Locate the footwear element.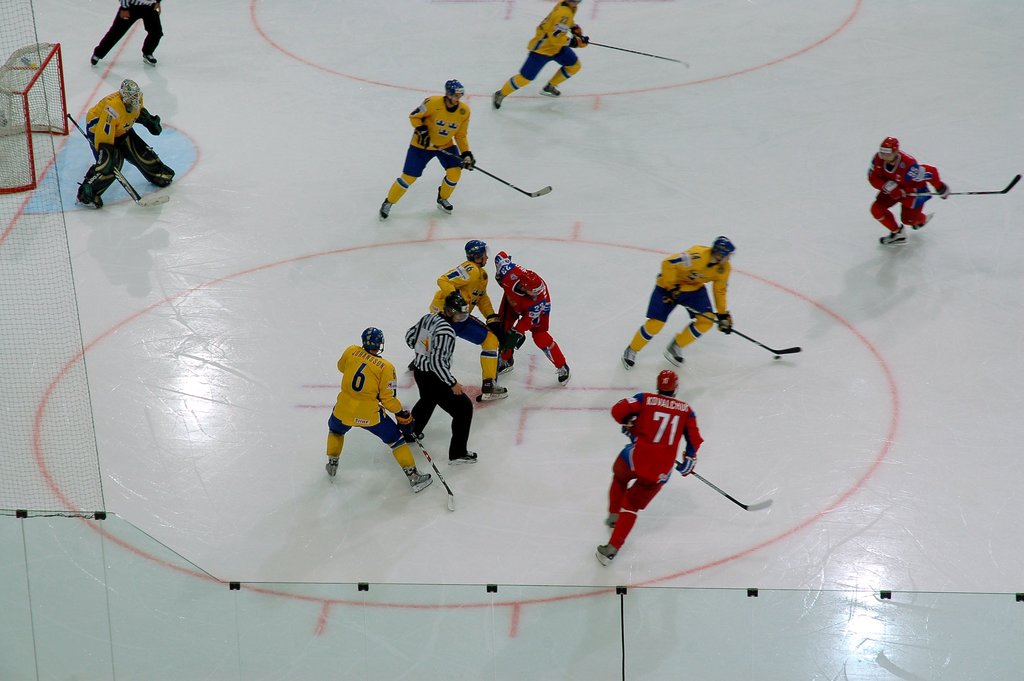
Element bbox: [left=410, top=466, right=435, bottom=484].
